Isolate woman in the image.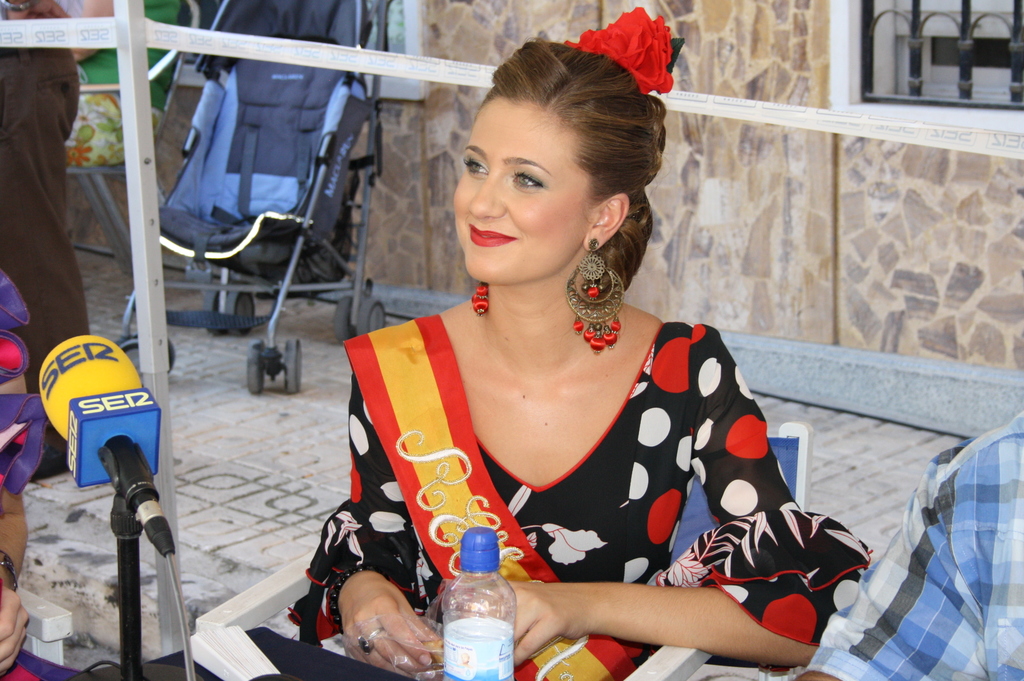
Isolated region: bbox(348, 32, 801, 666).
